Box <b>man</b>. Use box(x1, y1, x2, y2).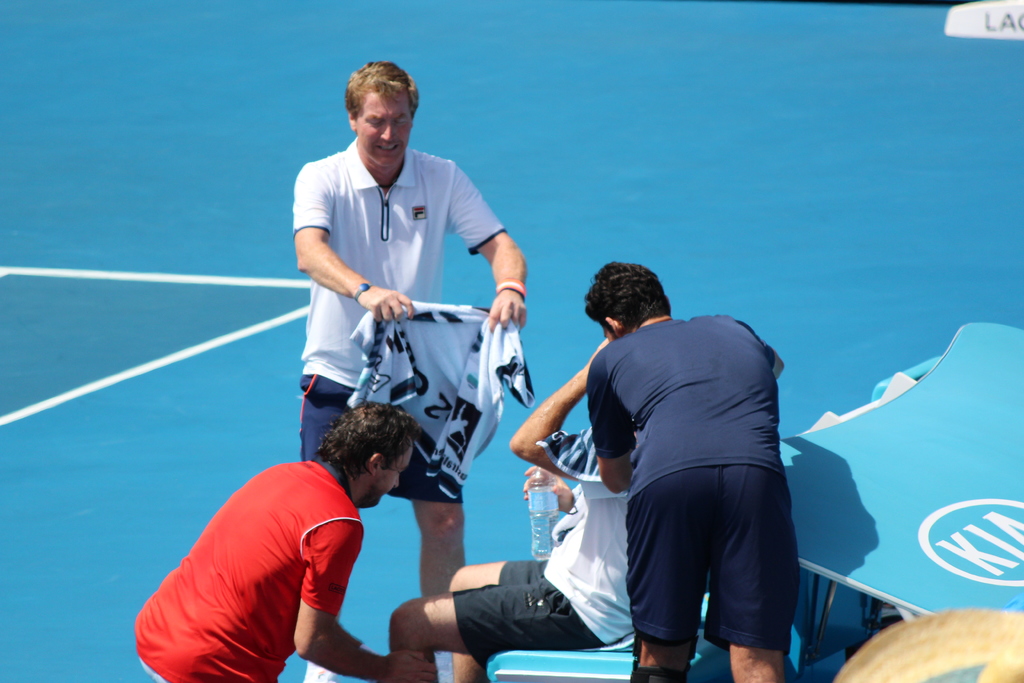
box(128, 399, 445, 682).
